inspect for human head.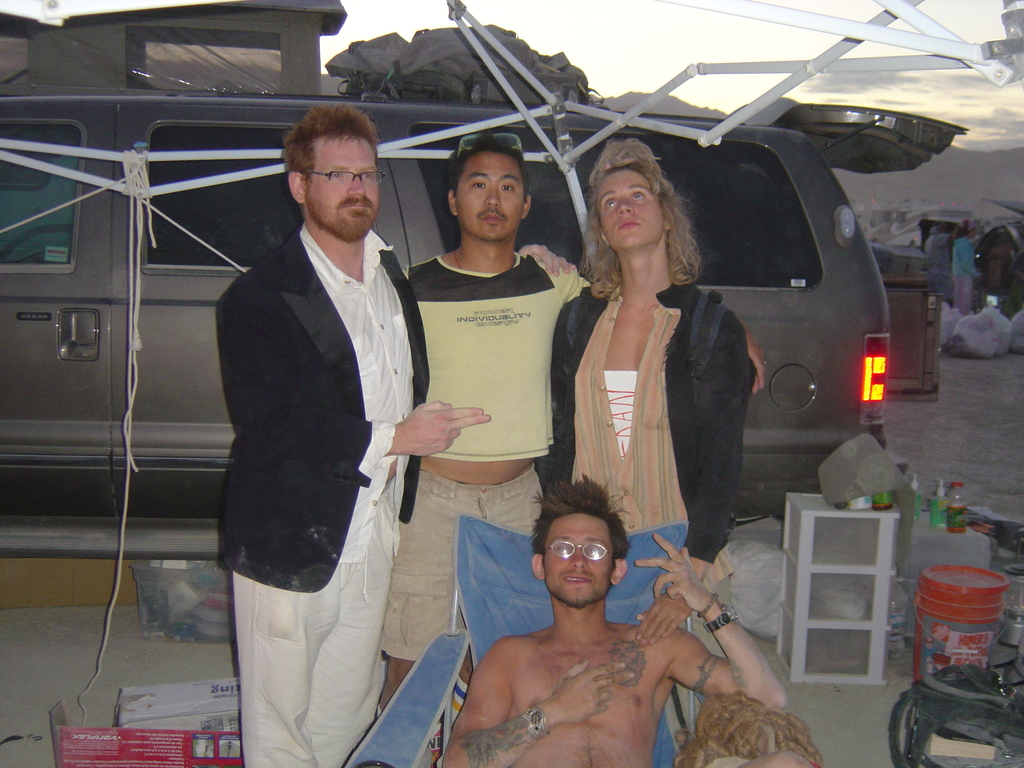
Inspection: region(583, 140, 690, 260).
